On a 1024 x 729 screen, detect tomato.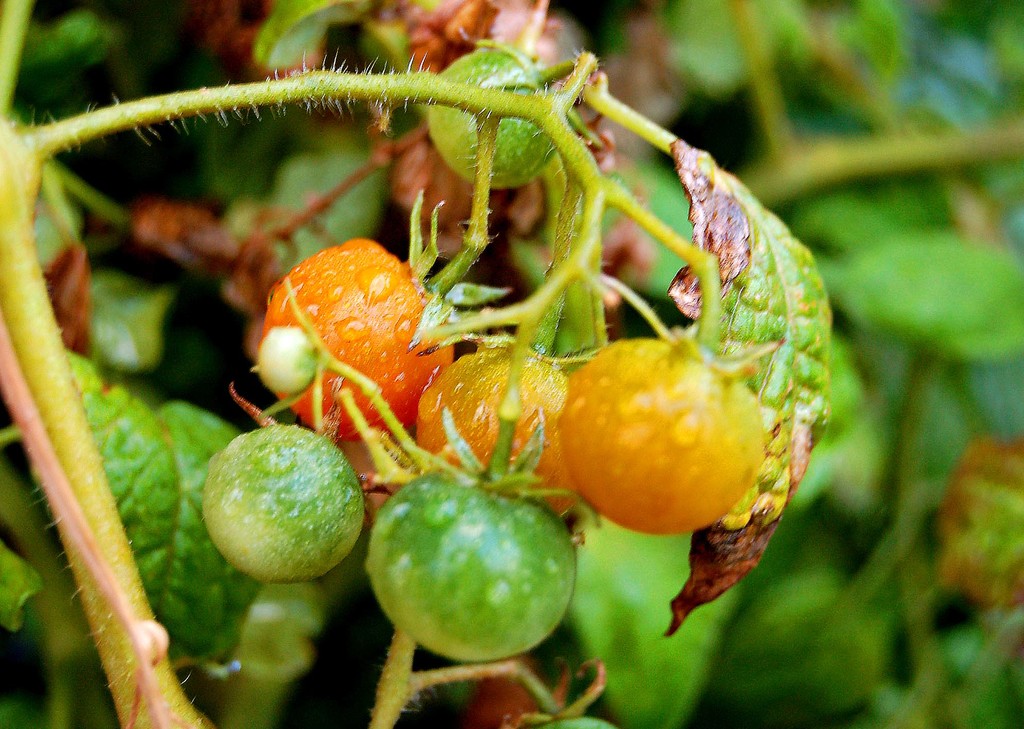
x1=413 y1=344 x2=582 y2=516.
